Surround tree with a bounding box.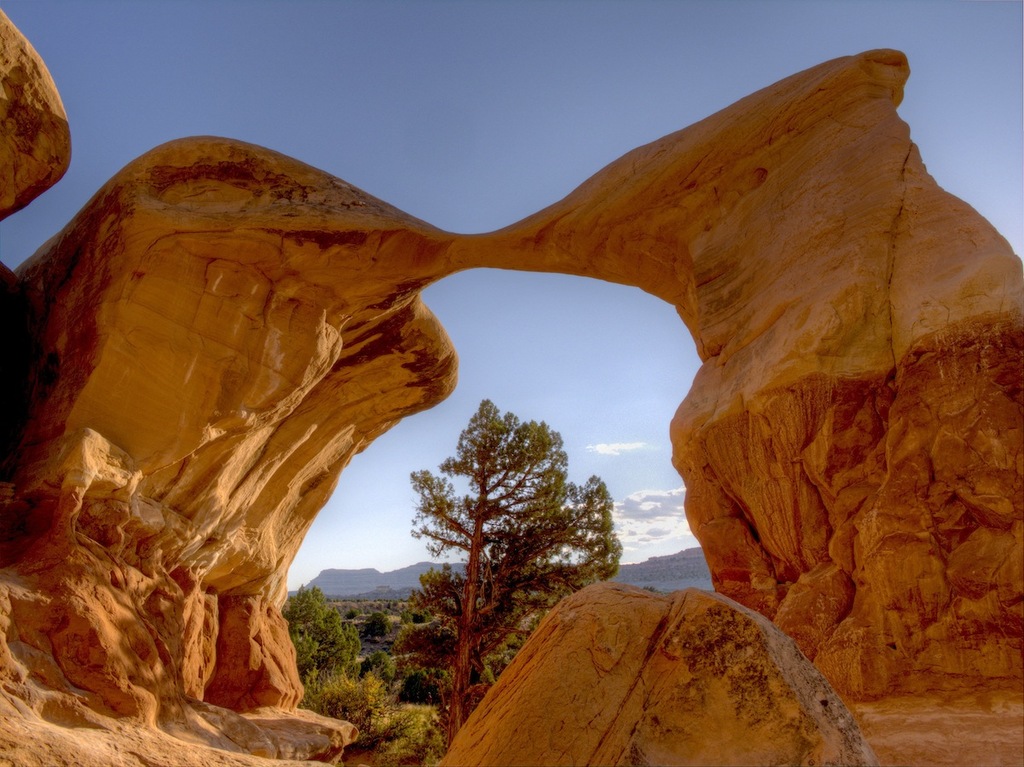
(x1=376, y1=363, x2=611, y2=685).
